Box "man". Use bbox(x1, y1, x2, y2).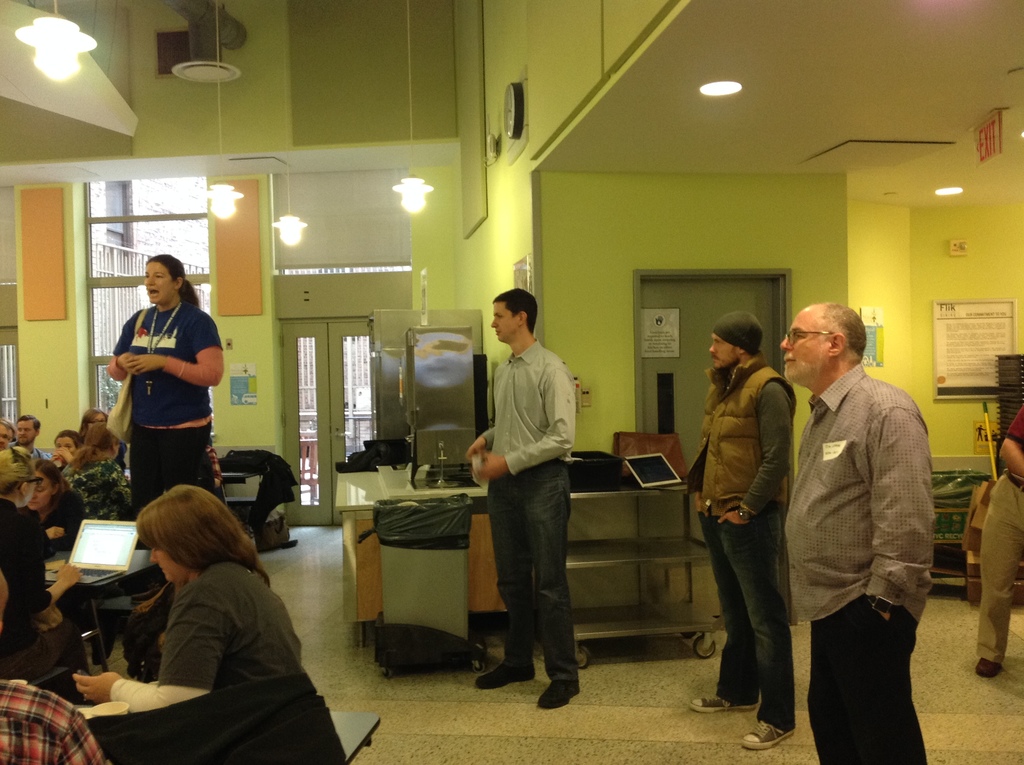
bbox(691, 306, 794, 748).
